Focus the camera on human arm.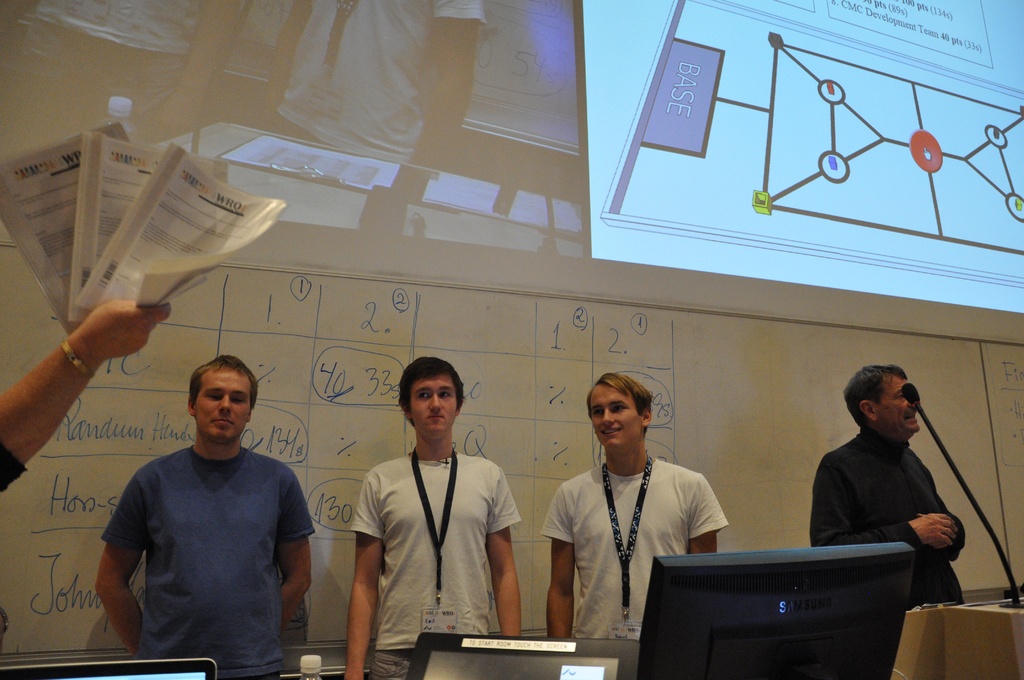
Focus region: {"x1": 477, "y1": 466, "x2": 534, "y2": 640}.
